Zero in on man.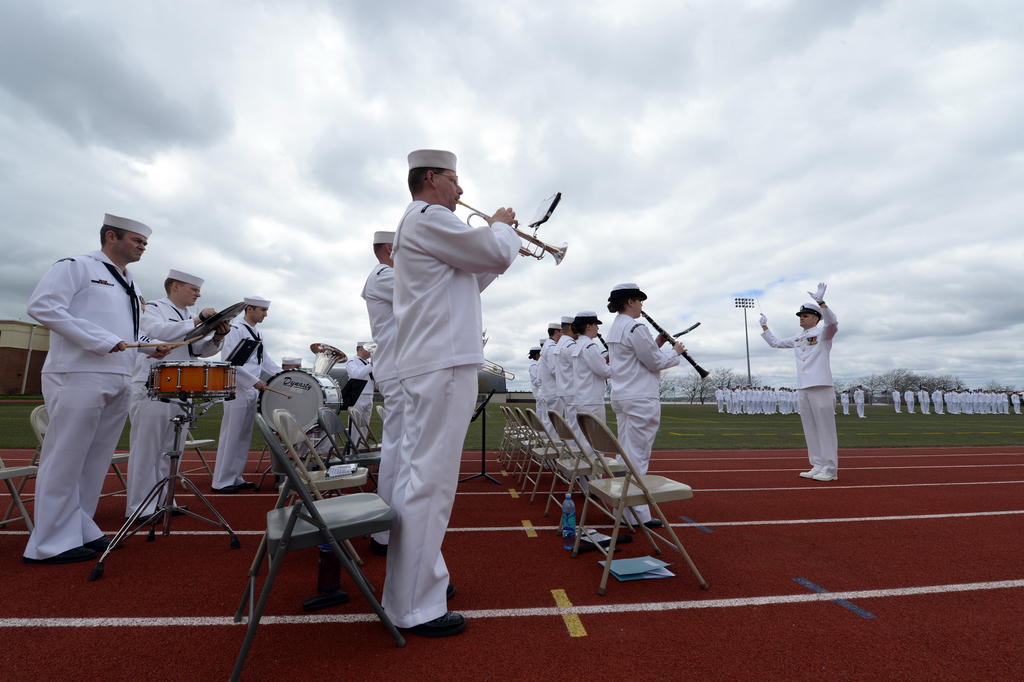
Zeroed in: BBox(852, 384, 864, 421).
